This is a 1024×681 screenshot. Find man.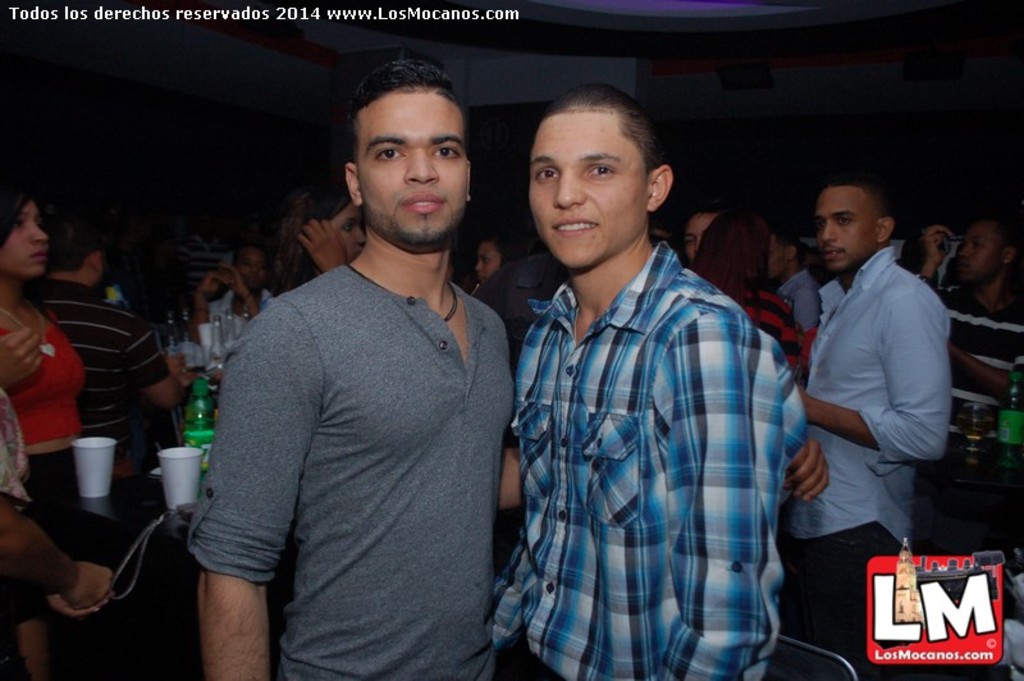
Bounding box: x1=470, y1=87, x2=813, y2=680.
